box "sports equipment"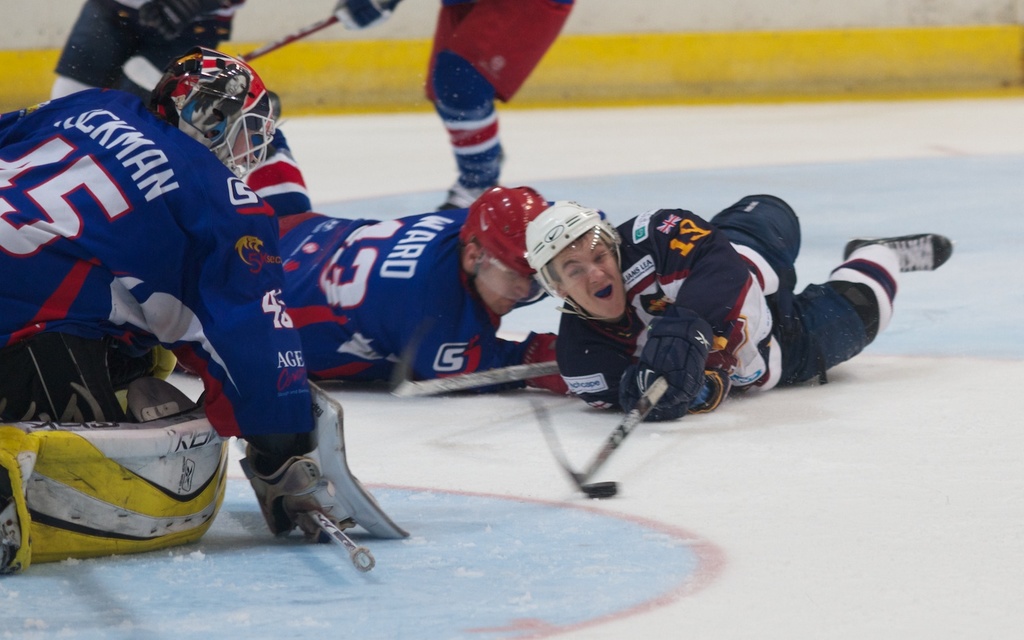
locate(399, 361, 561, 401)
